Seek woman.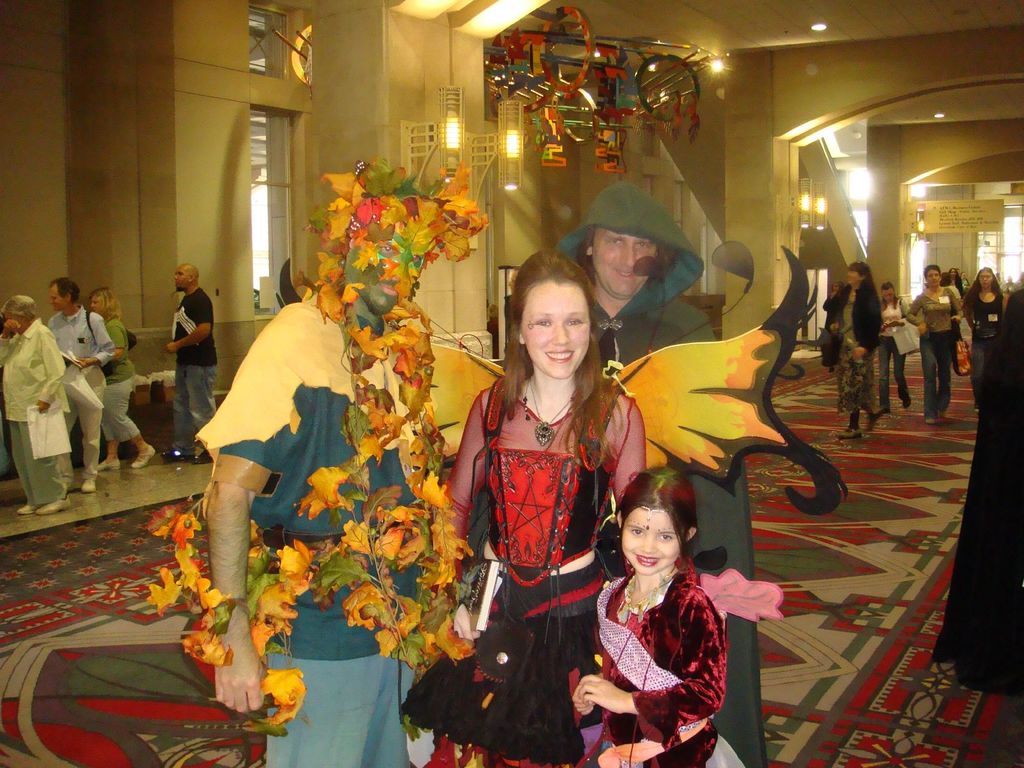
<bbox>827, 253, 883, 436</bbox>.
